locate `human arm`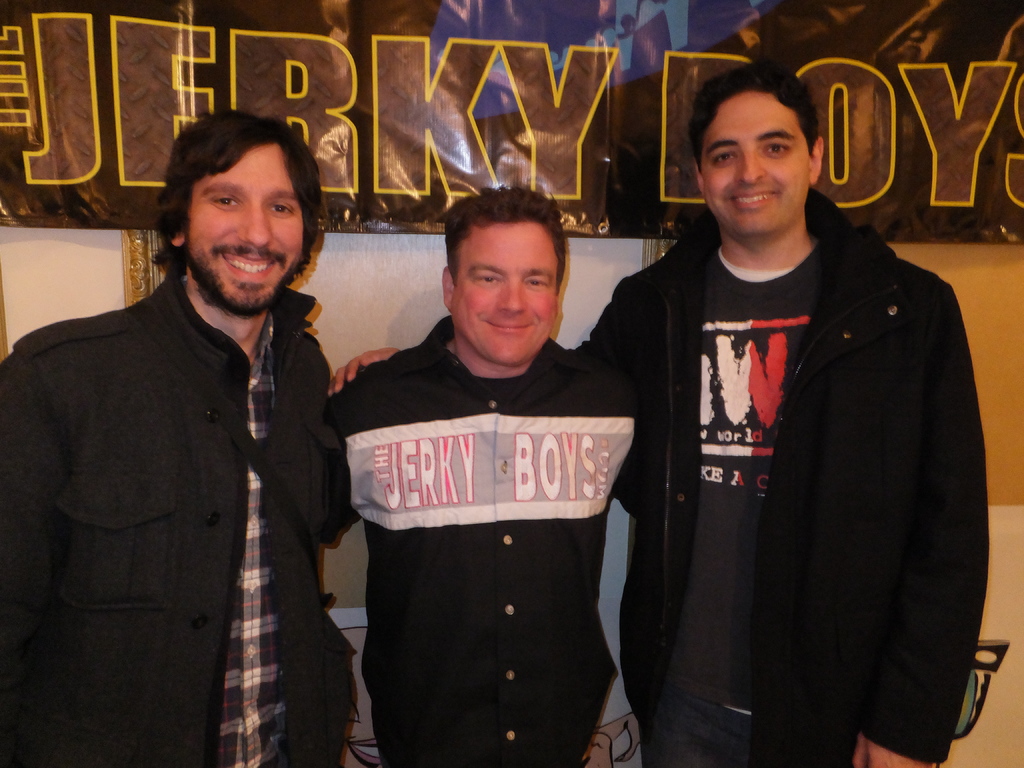
select_region(297, 446, 392, 544)
